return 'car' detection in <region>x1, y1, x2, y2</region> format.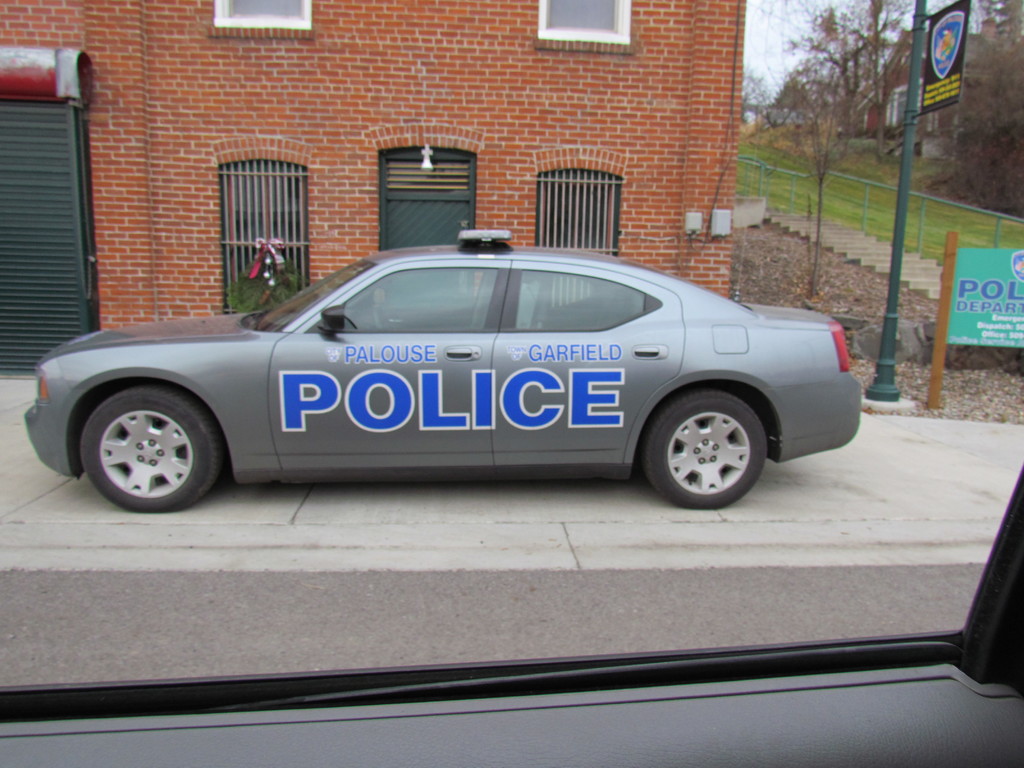
<region>0, 1, 1023, 767</region>.
